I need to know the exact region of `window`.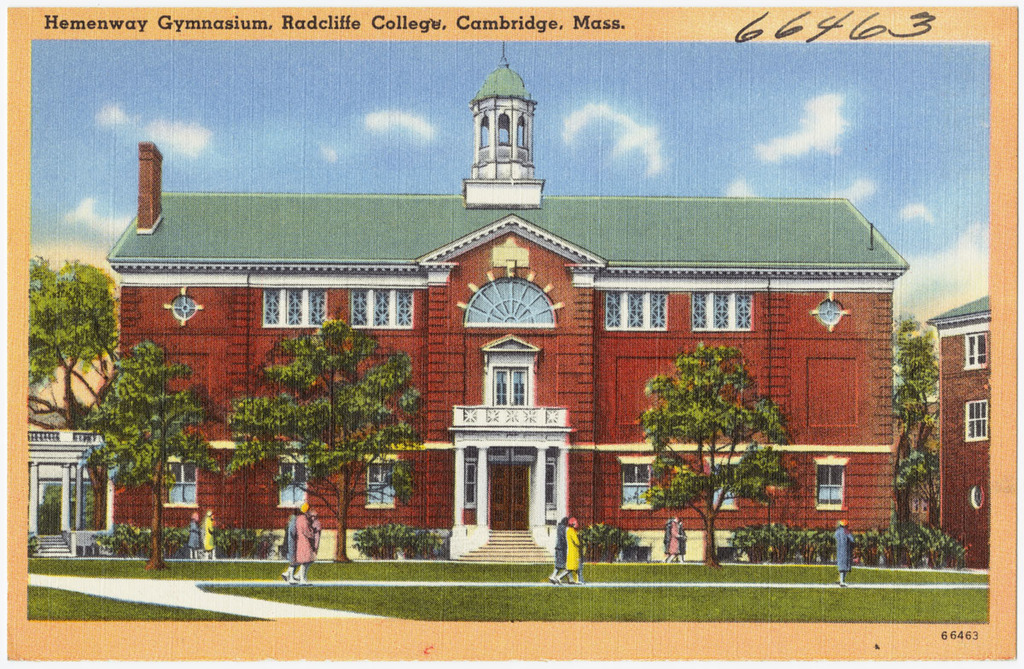
Region: detection(467, 448, 477, 513).
